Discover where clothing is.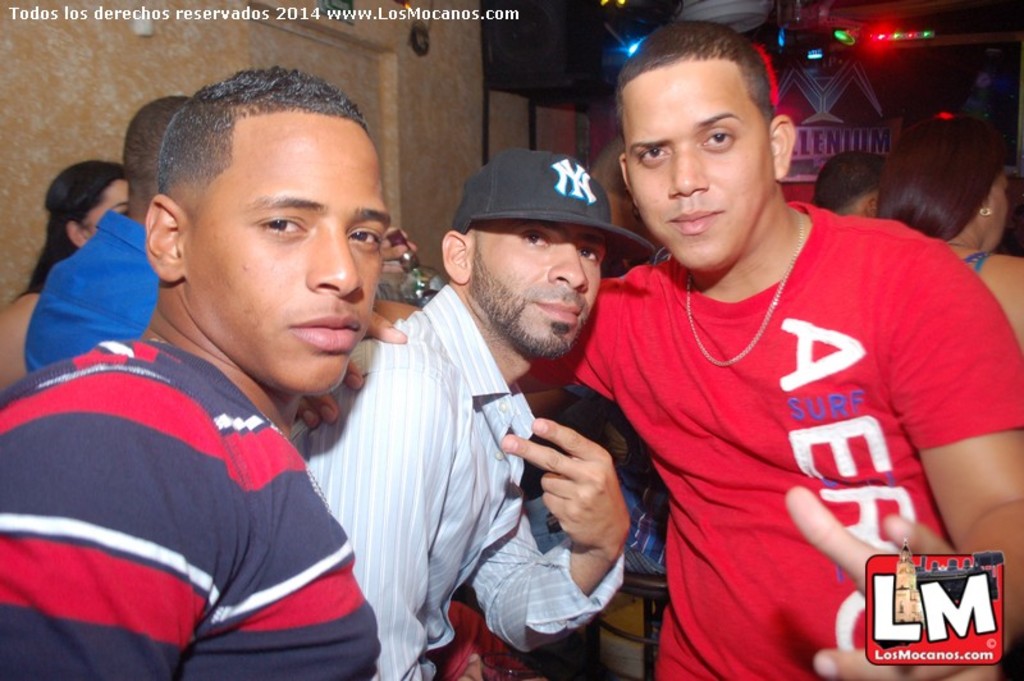
Discovered at [0, 335, 385, 680].
